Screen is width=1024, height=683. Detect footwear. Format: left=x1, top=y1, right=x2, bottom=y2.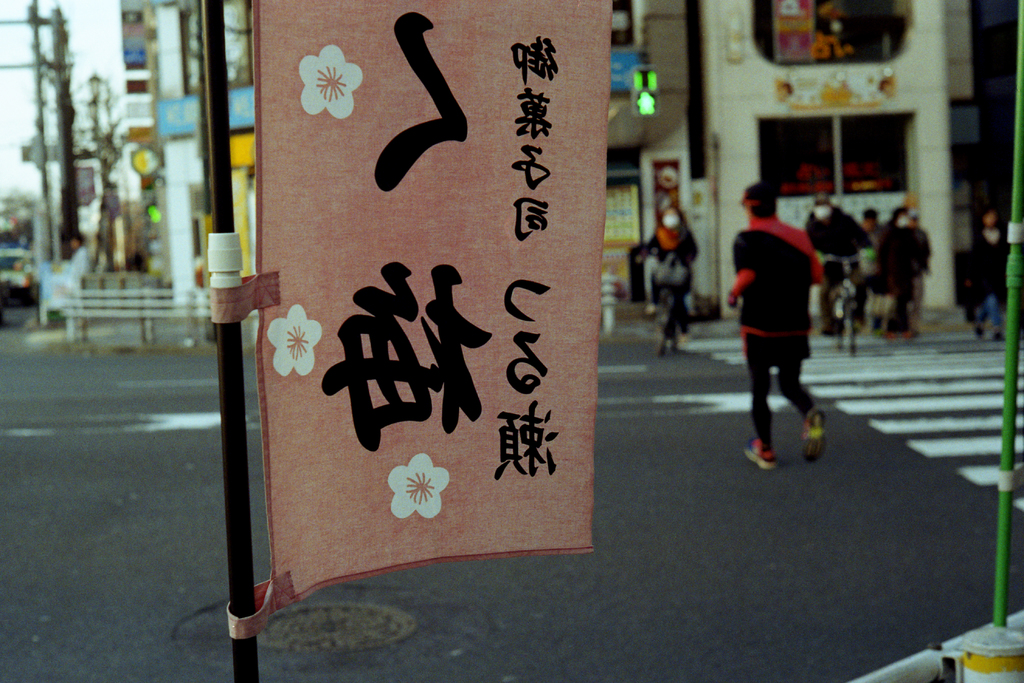
left=658, top=338, right=667, bottom=357.
